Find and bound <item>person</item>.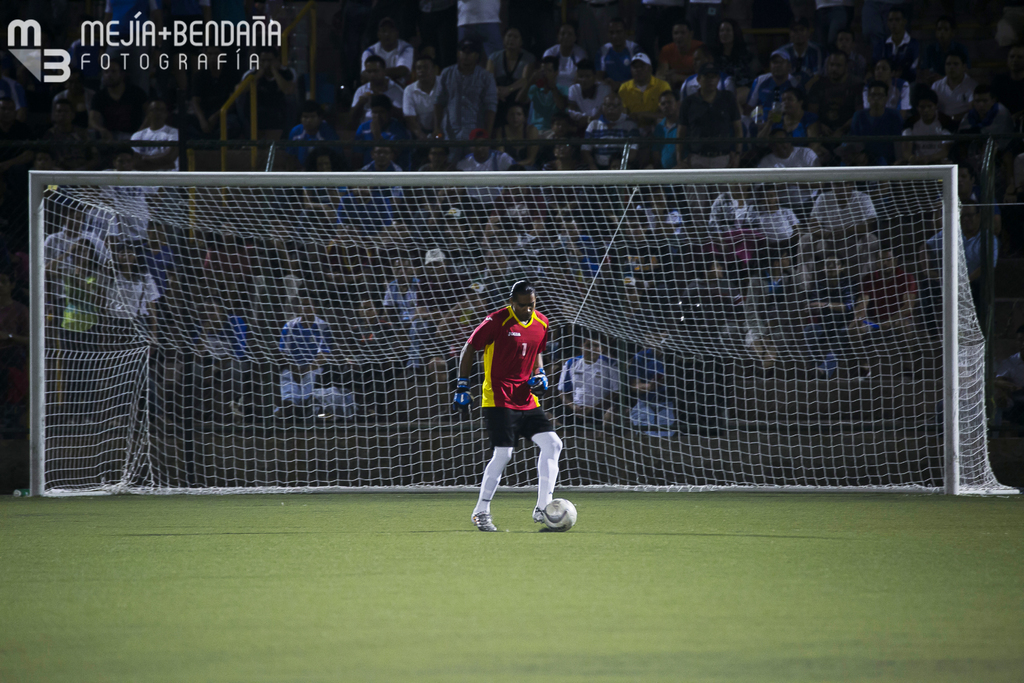
Bound: <bbox>655, 23, 707, 82</bbox>.
